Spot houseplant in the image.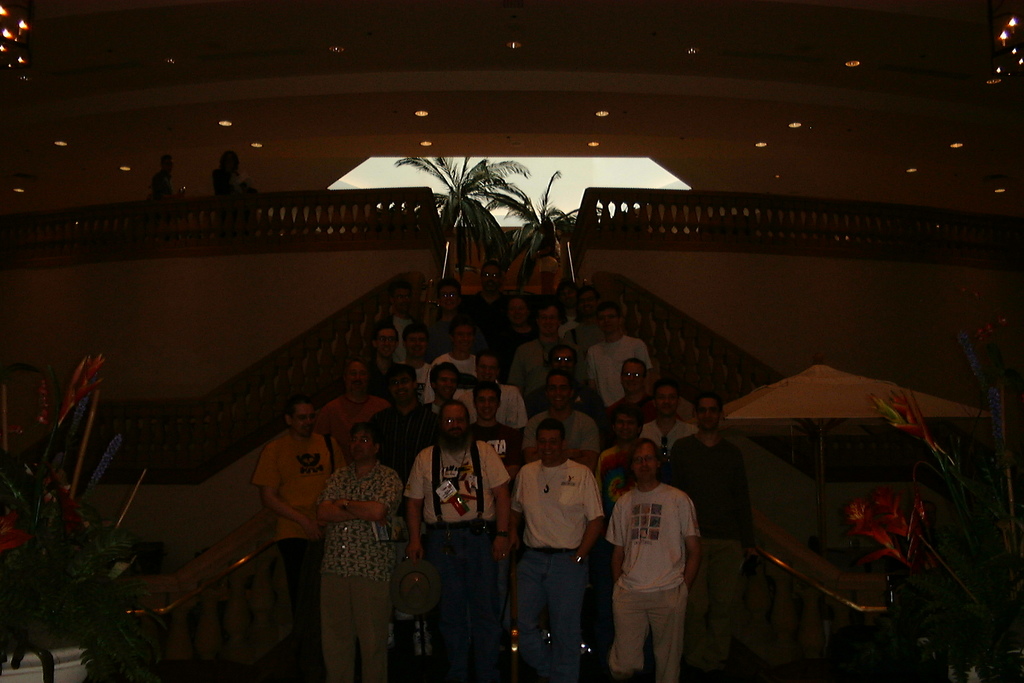
houseplant found at <region>9, 318, 196, 682</region>.
